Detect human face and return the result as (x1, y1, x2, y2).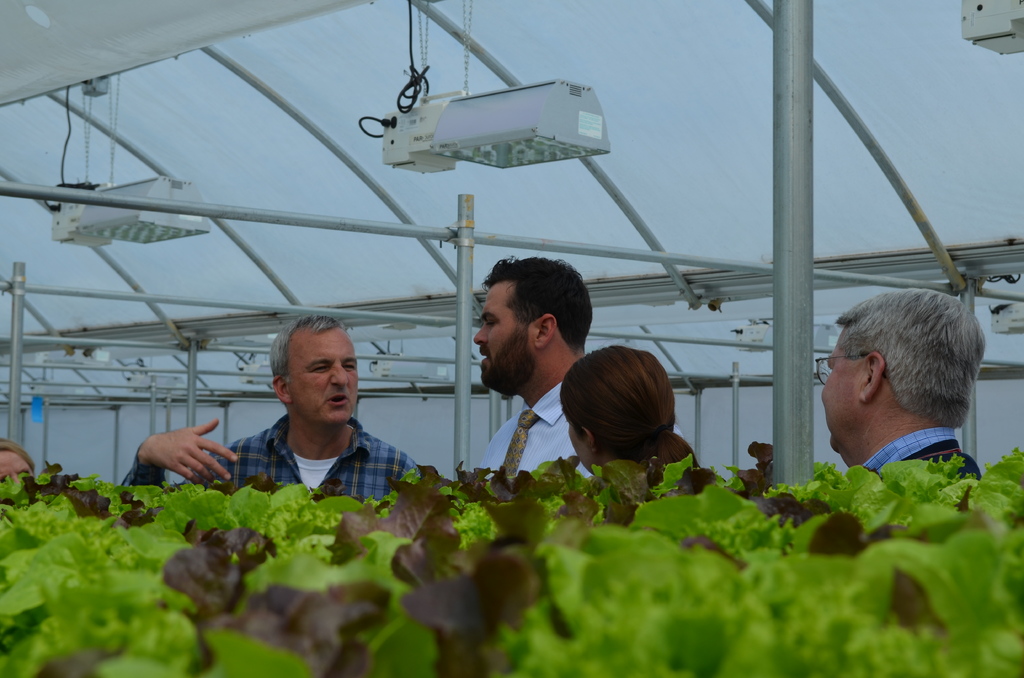
(464, 277, 527, 394).
